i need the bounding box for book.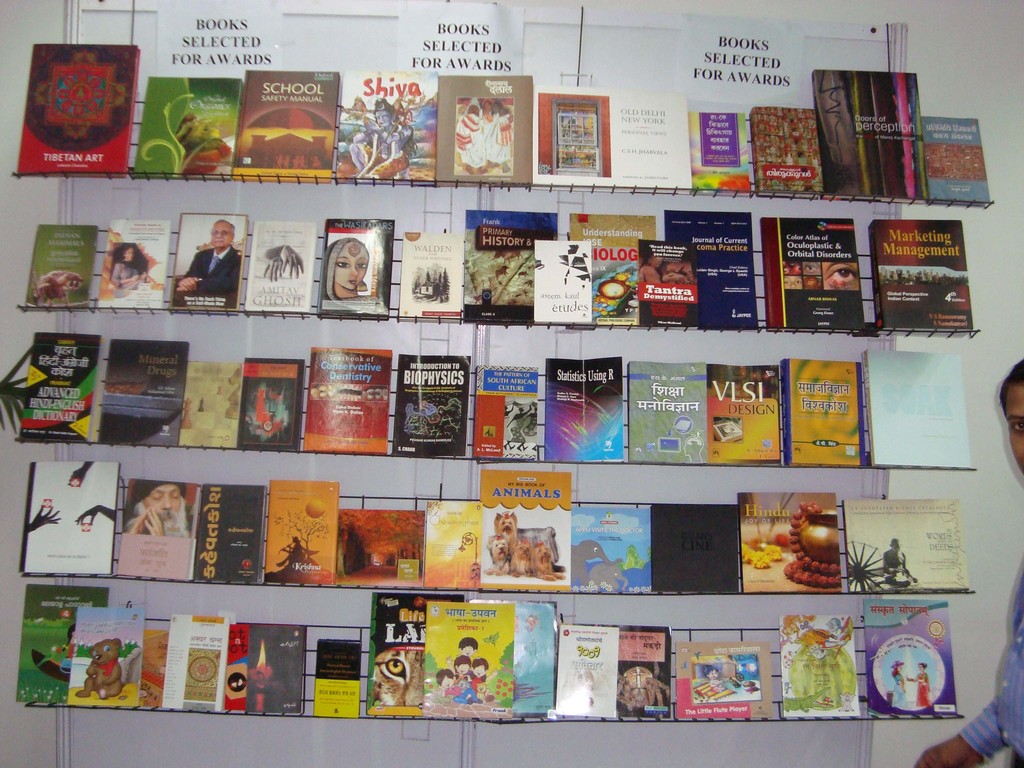
Here it is: <box>152,614,232,721</box>.
